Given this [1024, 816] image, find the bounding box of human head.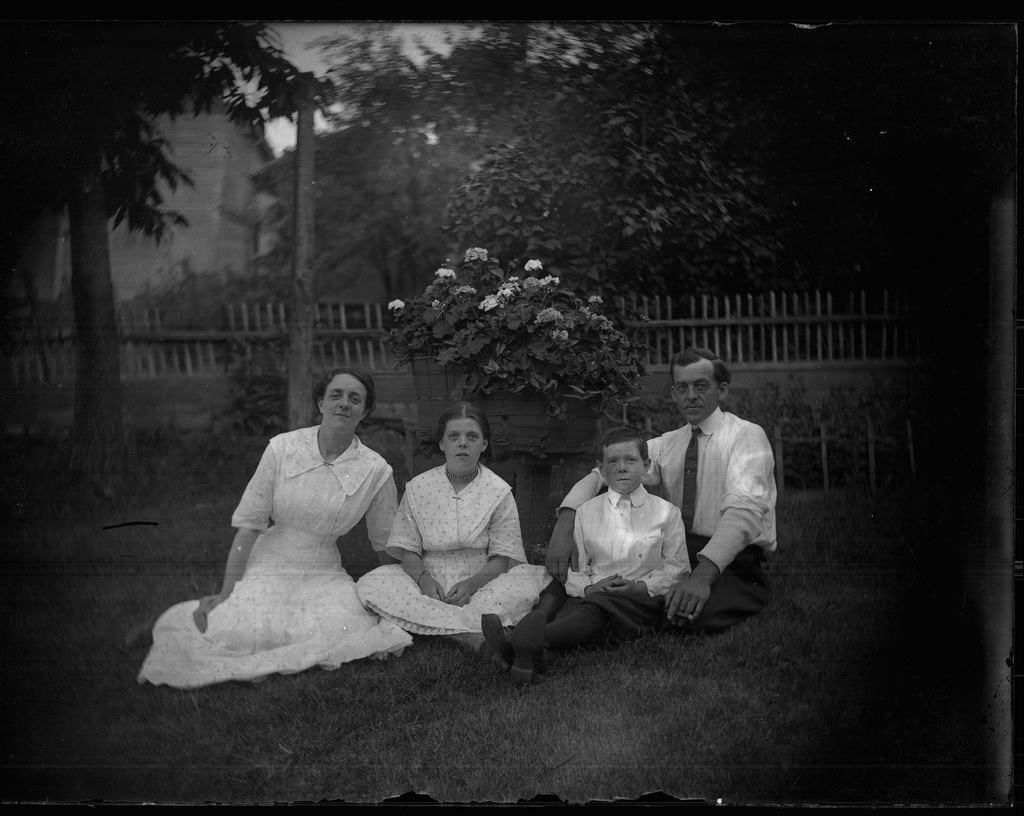
left=311, top=368, right=371, bottom=437.
